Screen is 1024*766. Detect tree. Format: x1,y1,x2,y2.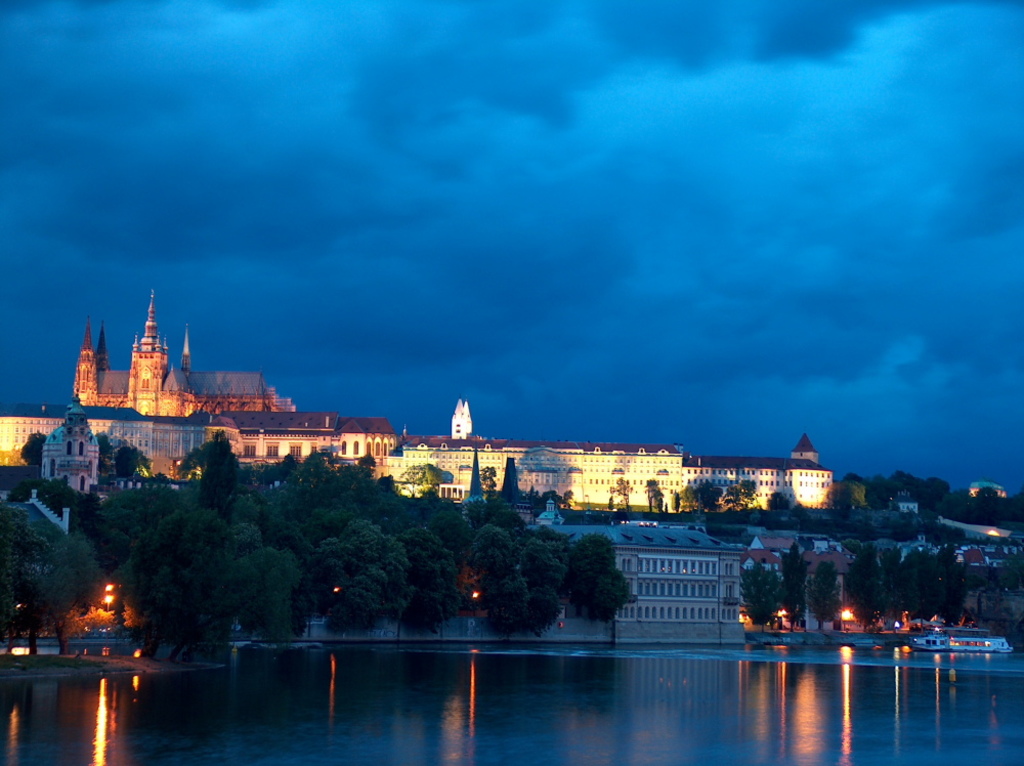
841,542,885,632.
